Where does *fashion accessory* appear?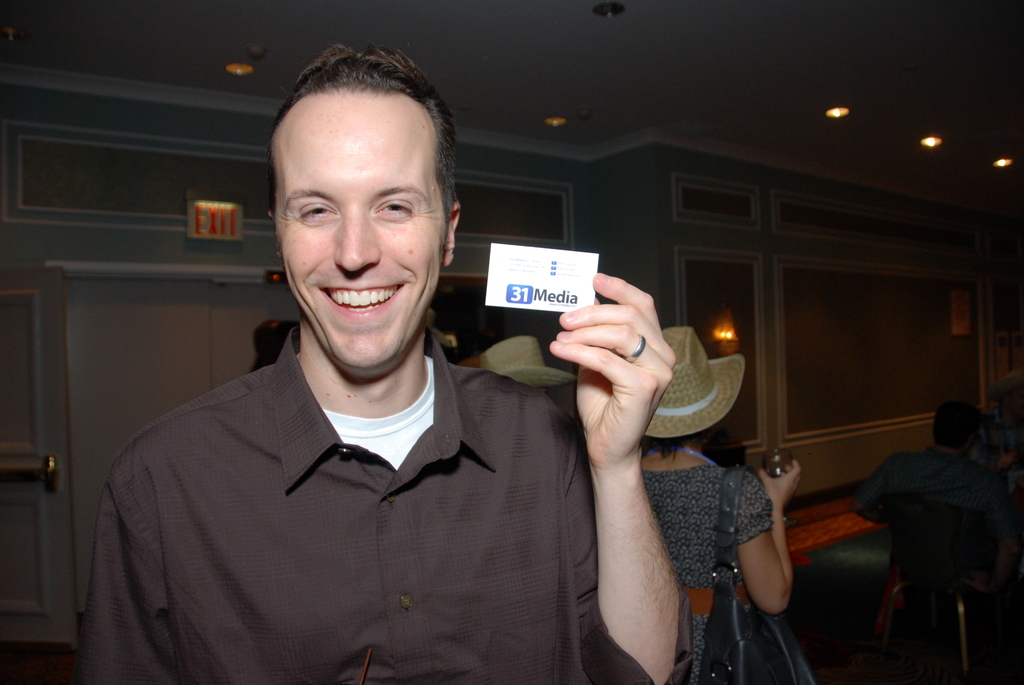
Appears at <bbox>645, 324, 746, 442</bbox>.
